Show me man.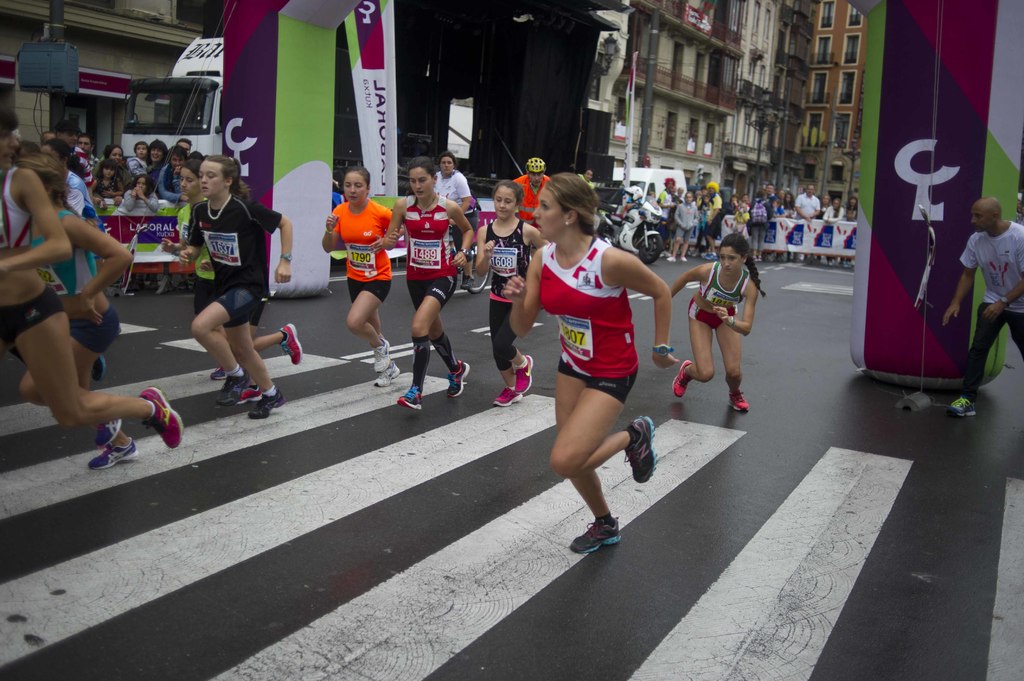
man is here: region(941, 195, 1023, 421).
